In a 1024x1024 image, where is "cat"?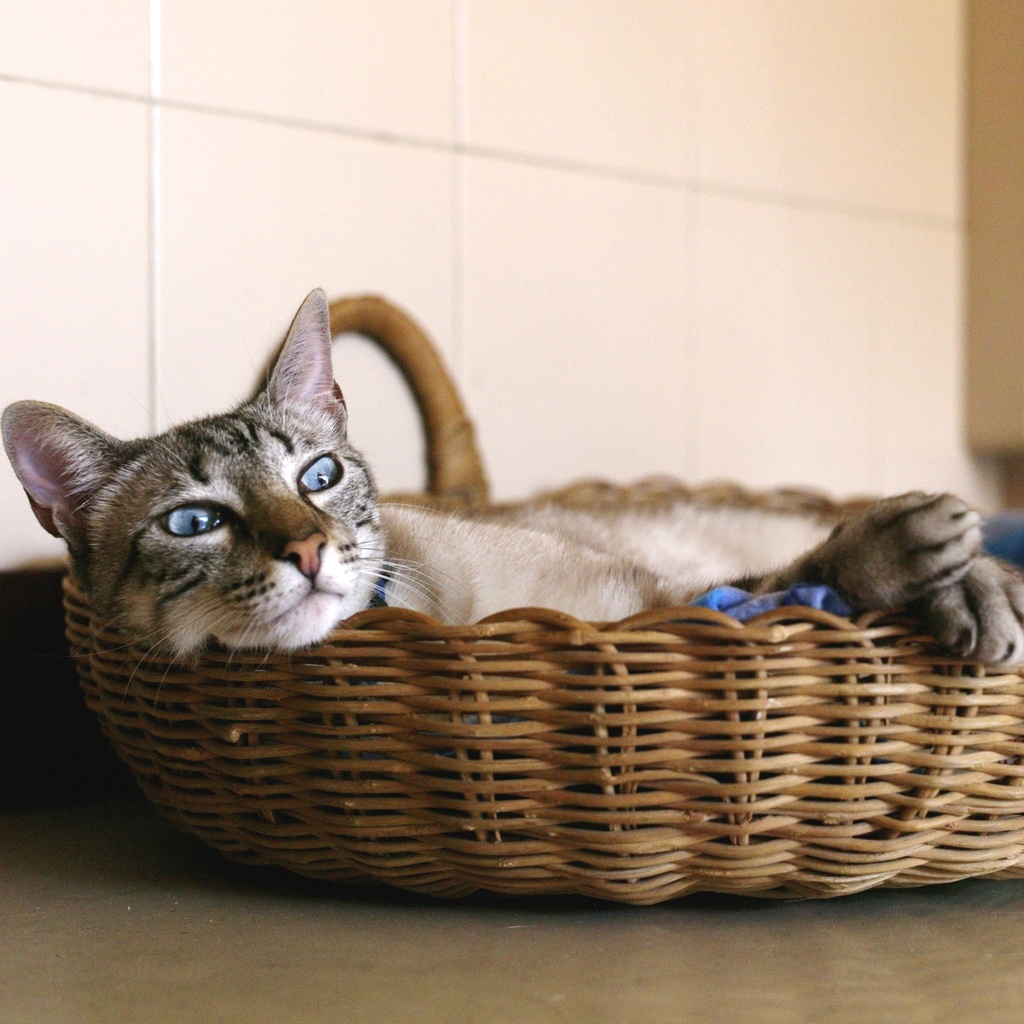
0/282/1023/667.
